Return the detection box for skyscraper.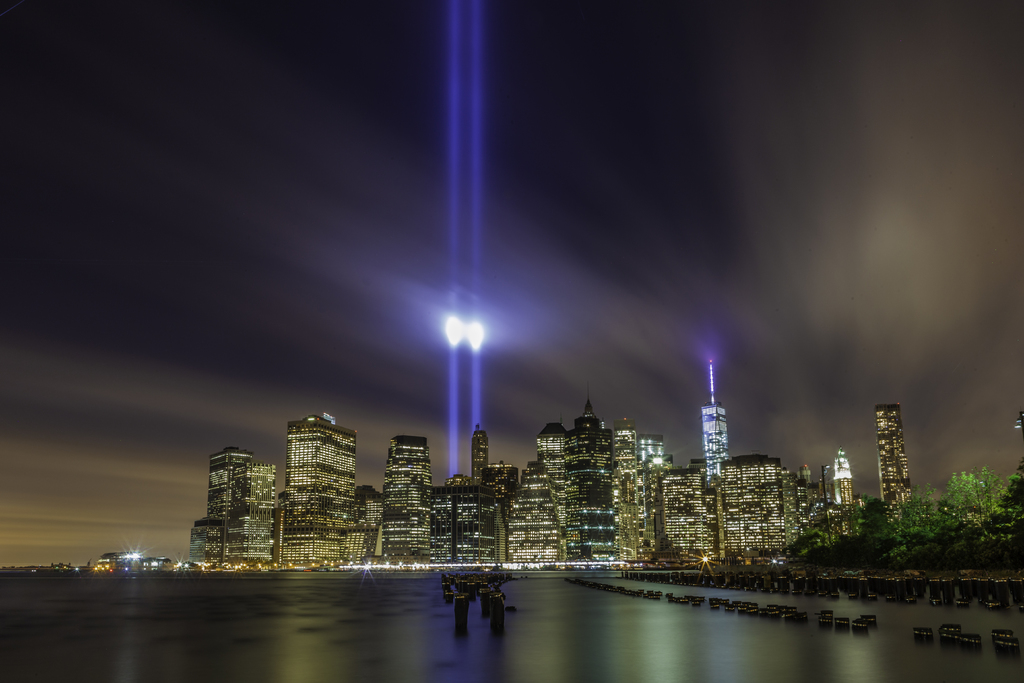
box(534, 420, 577, 525).
